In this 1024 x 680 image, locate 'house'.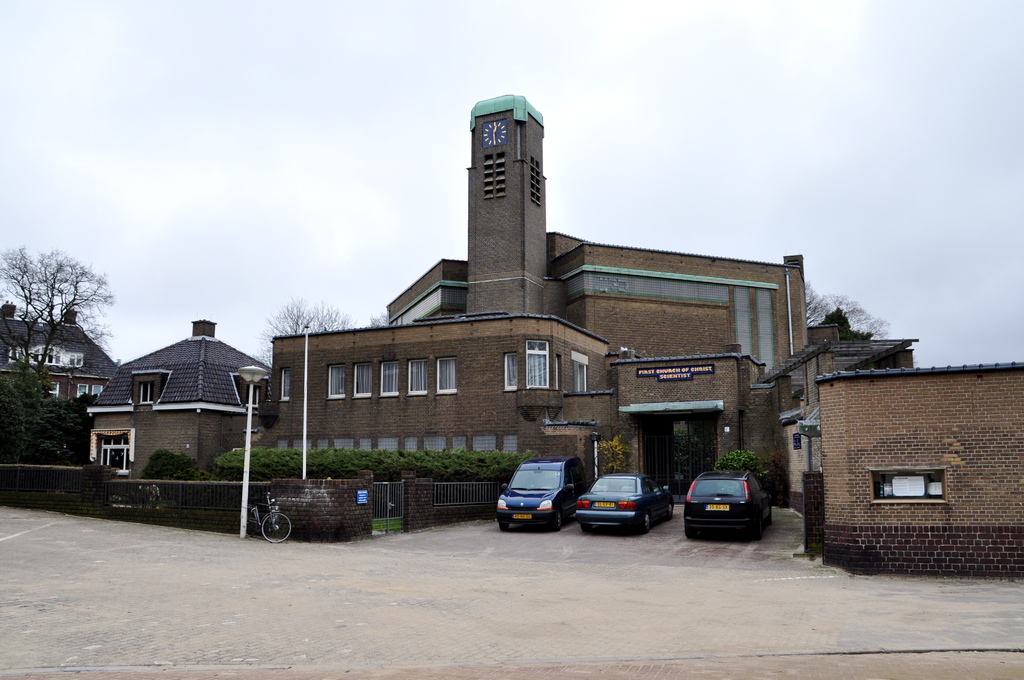
Bounding box: [left=755, top=323, right=918, bottom=526].
